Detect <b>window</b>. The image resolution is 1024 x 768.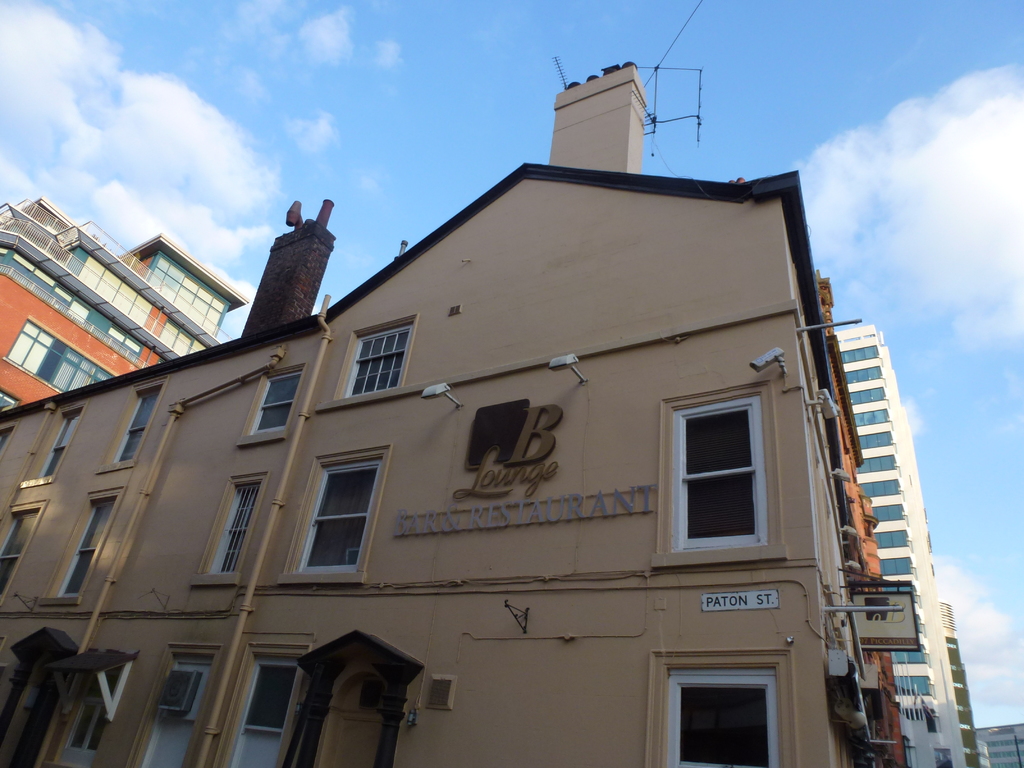
x1=298 y1=465 x2=387 y2=577.
